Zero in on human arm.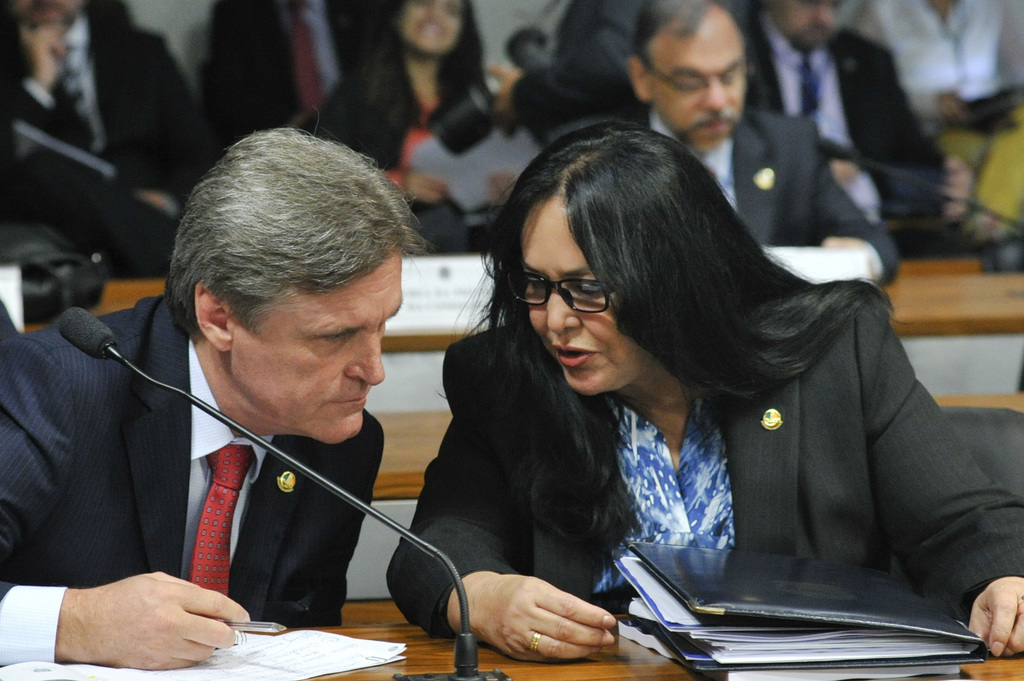
Zeroed in: {"left": 804, "top": 125, "right": 902, "bottom": 297}.
